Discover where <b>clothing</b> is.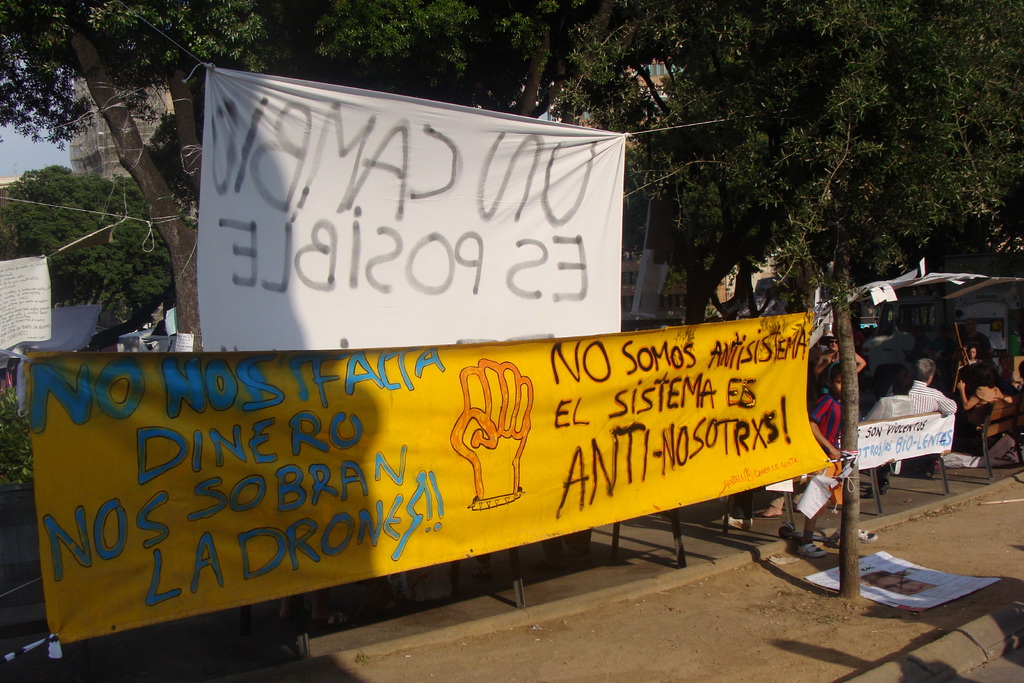
Discovered at [left=813, top=394, right=848, bottom=448].
